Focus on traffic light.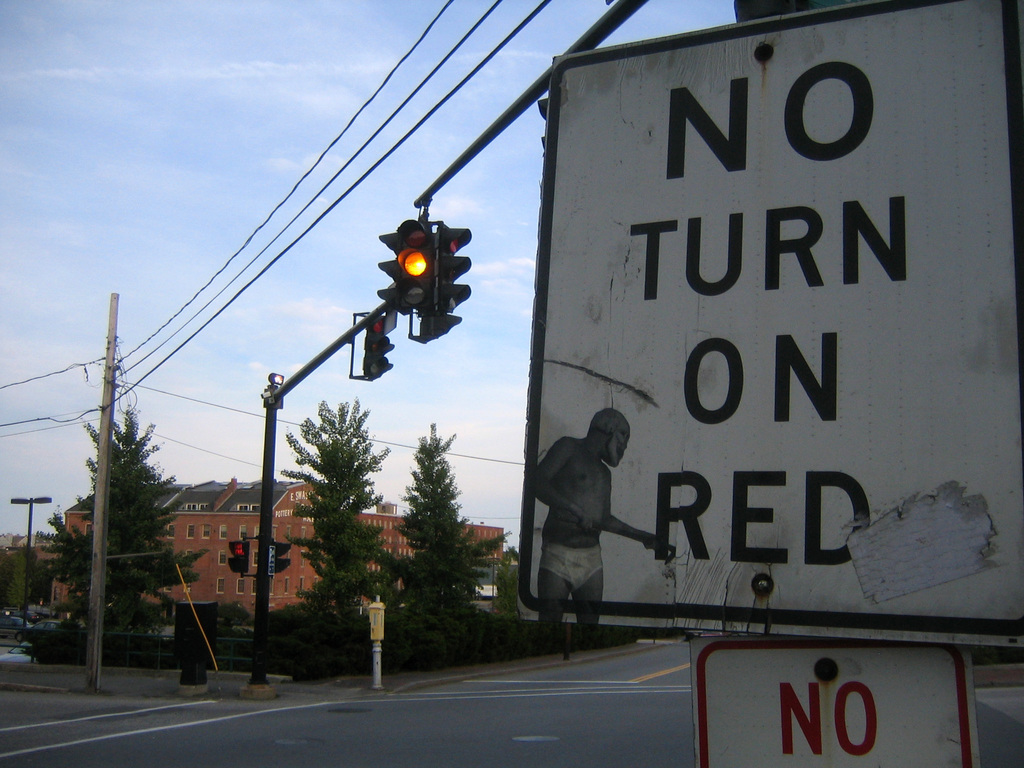
Focused at left=374, top=206, right=471, bottom=319.
